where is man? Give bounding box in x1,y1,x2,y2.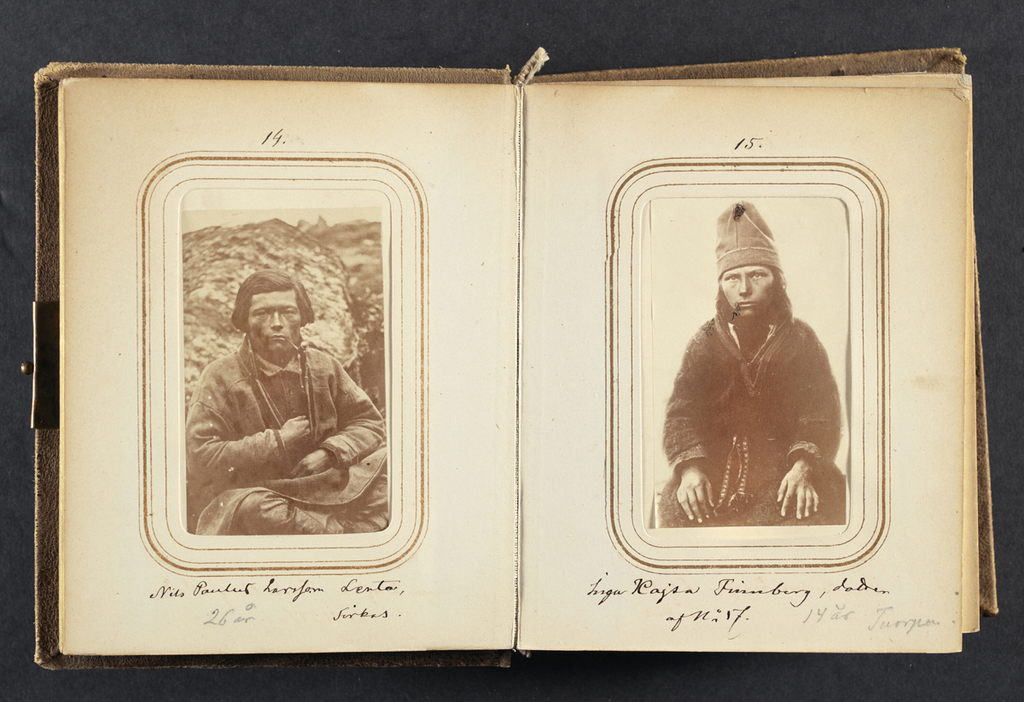
177,259,358,550.
